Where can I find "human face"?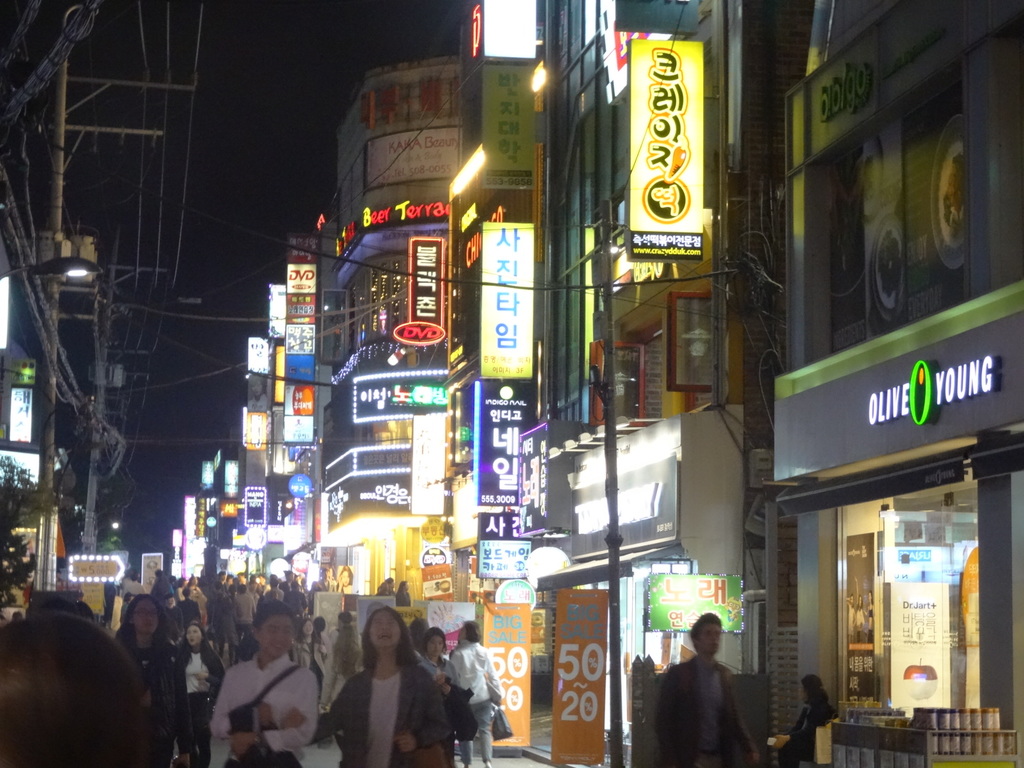
You can find it at bbox=[696, 623, 723, 656].
